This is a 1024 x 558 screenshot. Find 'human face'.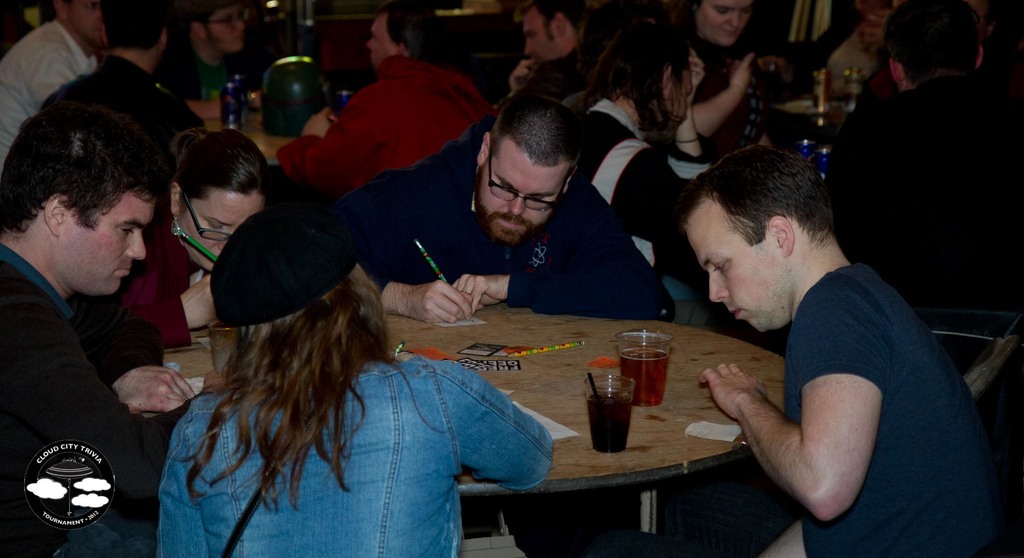
Bounding box: detection(181, 197, 260, 269).
